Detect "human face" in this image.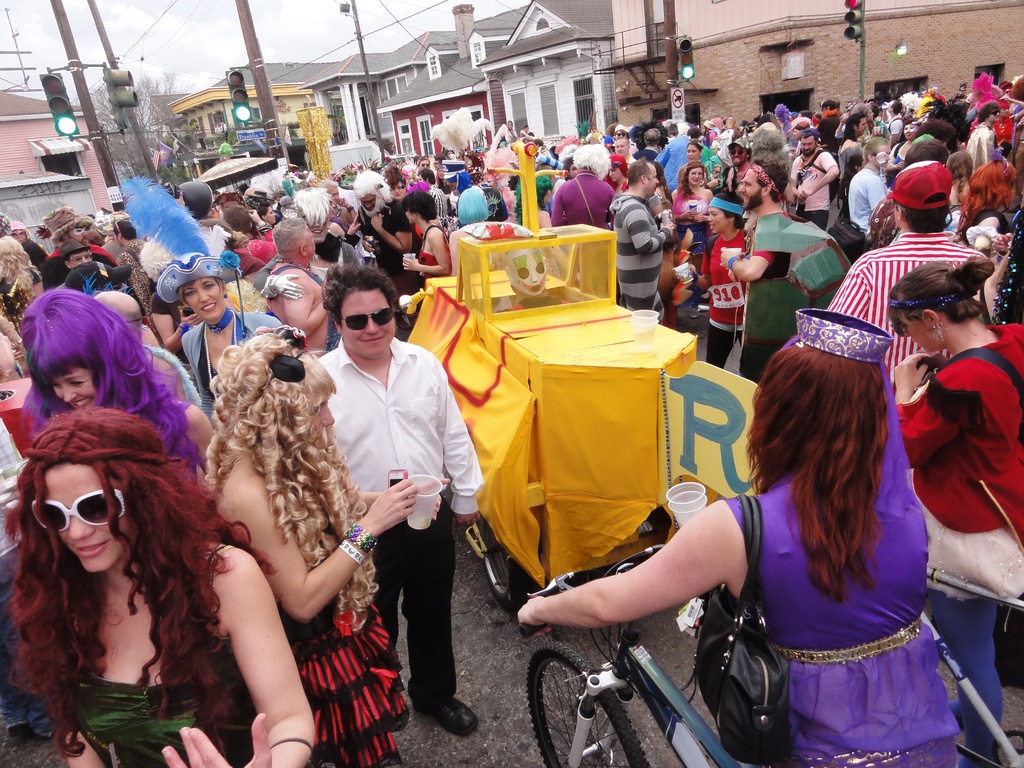
Detection: locate(408, 204, 417, 225).
